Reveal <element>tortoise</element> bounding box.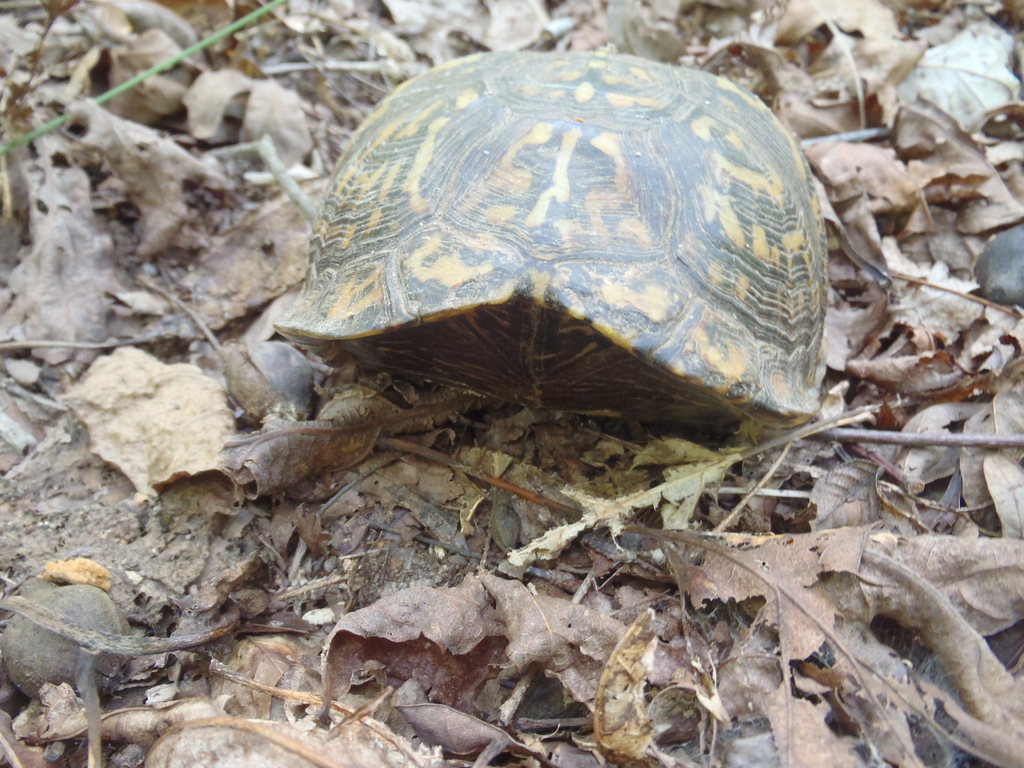
Revealed: crop(269, 45, 831, 430).
